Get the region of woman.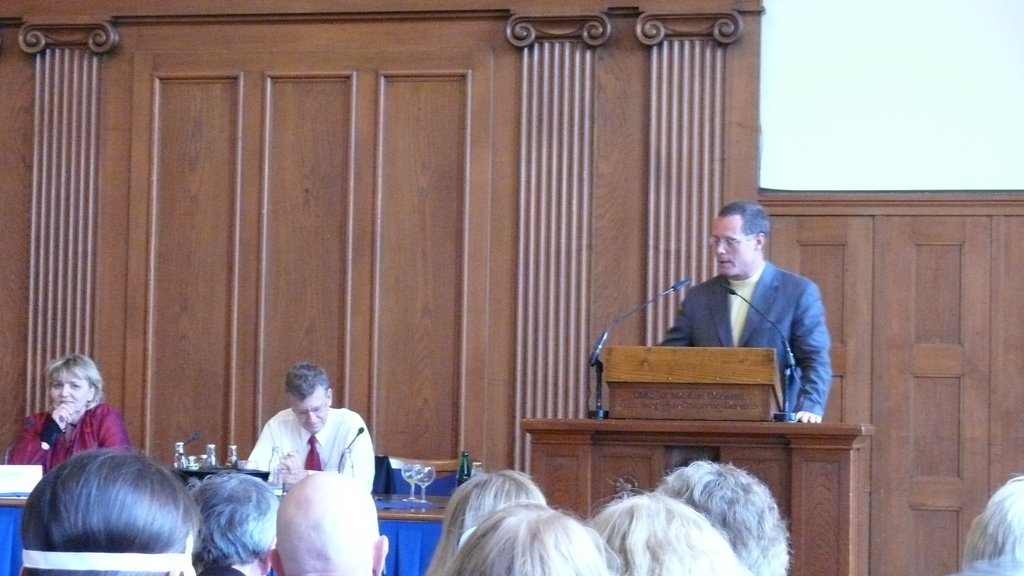
x1=24, y1=343, x2=128, y2=477.
